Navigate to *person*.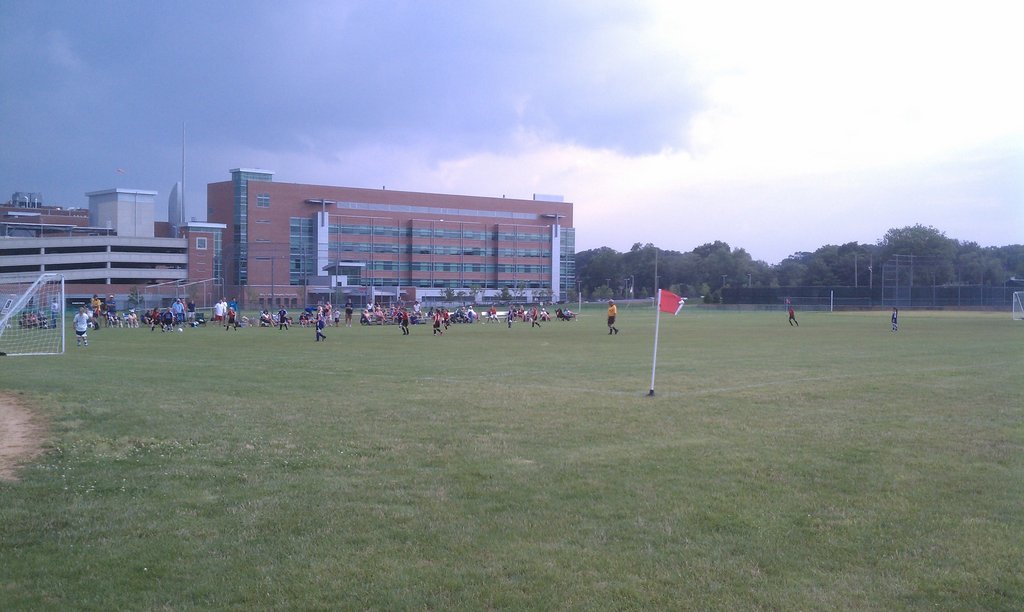
Navigation target: select_region(110, 297, 115, 319).
